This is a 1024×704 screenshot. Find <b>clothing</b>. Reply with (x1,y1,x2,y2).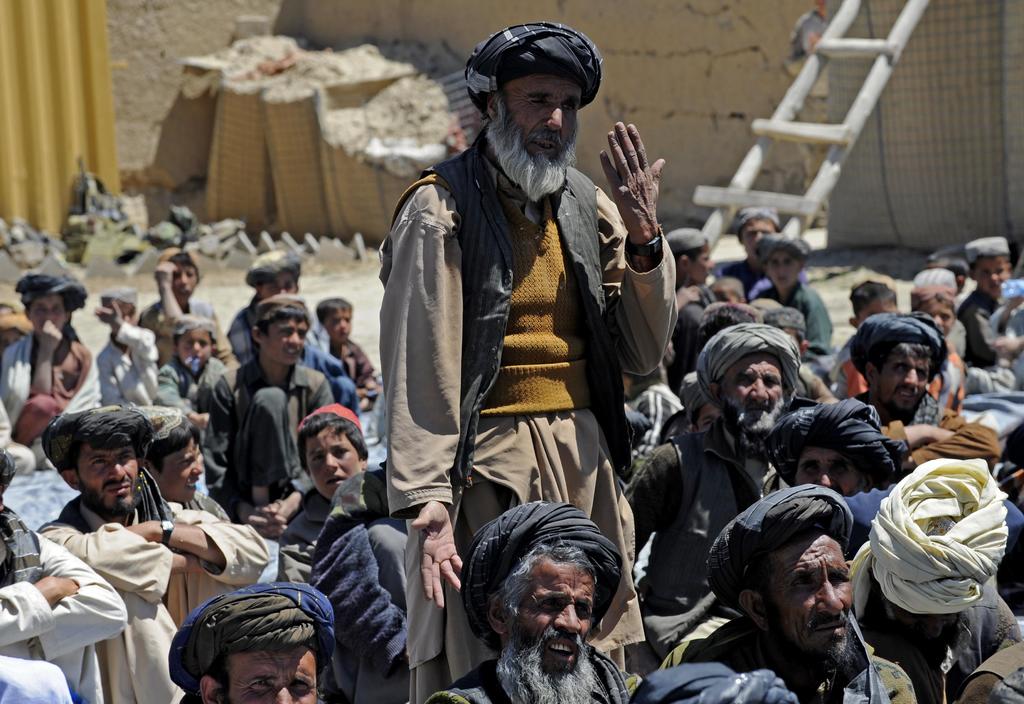
(419,498,630,703).
